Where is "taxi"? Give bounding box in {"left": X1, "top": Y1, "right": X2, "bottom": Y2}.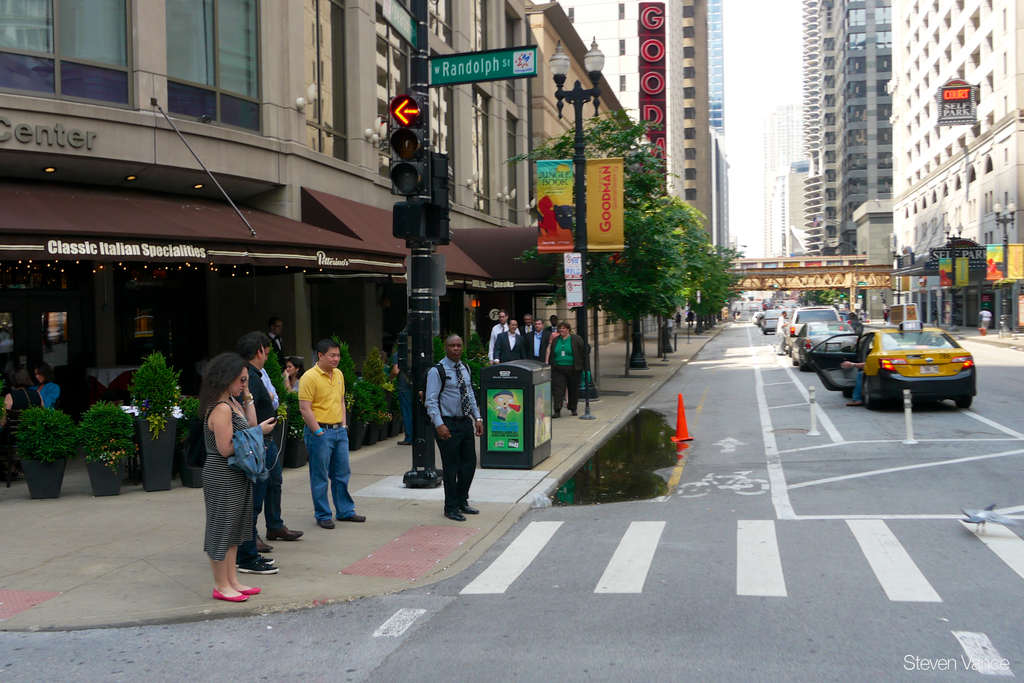
{"left": 864, "top": 310, "right": 987, "bottom": 399}.
